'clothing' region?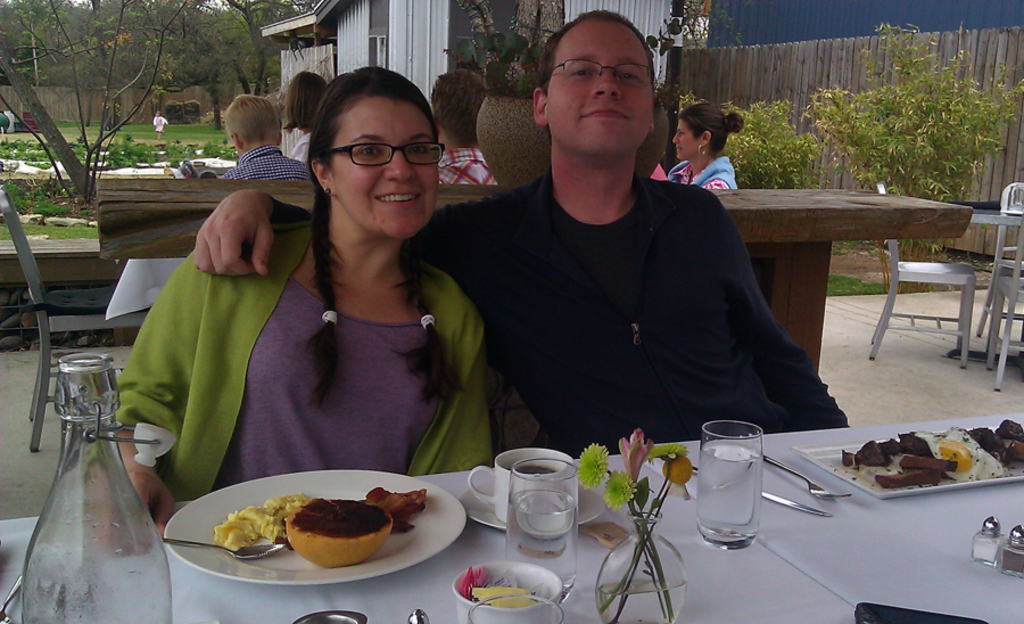
crop(278, 169, 843, 482)
